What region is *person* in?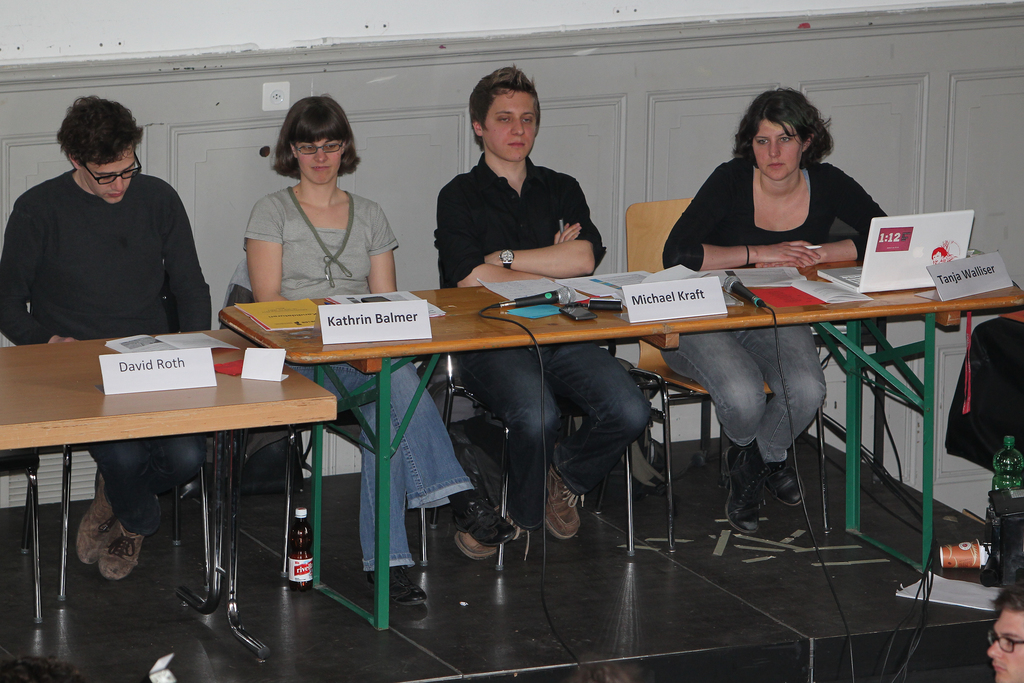
(left=447, top=60, right=655, bottom=558).
